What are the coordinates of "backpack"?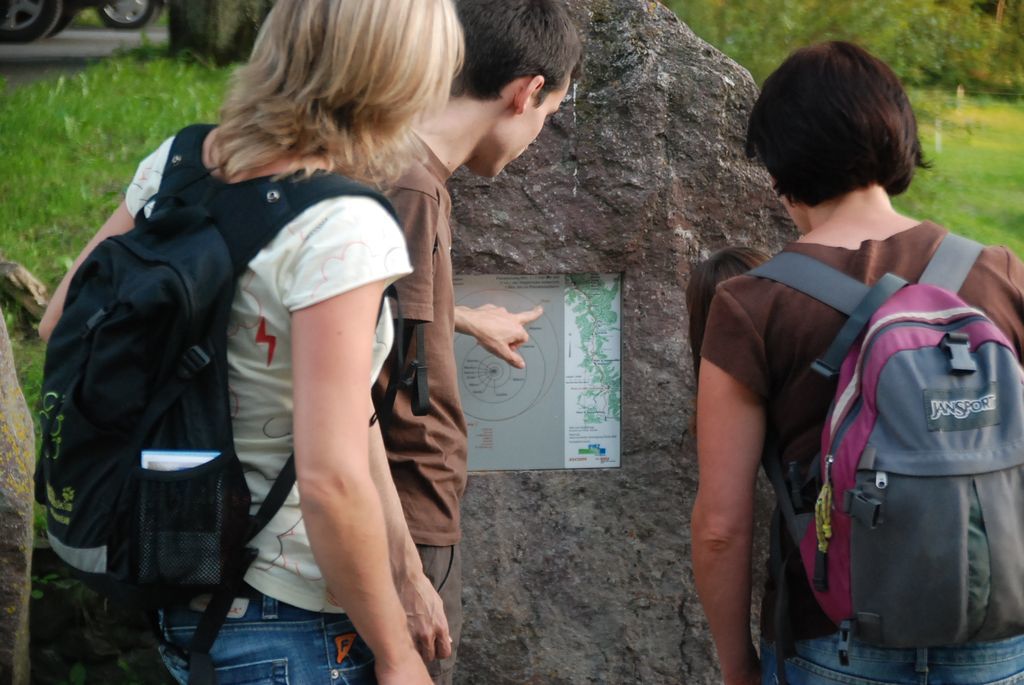
[left=732, top=229, right=1023, bottom=662].
